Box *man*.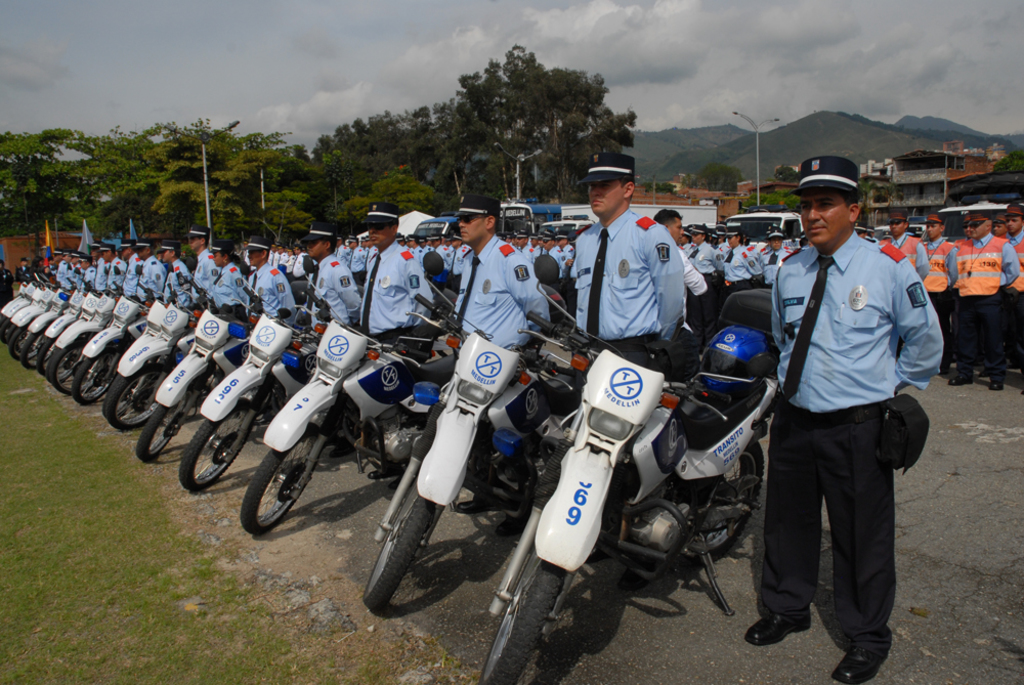
132 237 168 299.
